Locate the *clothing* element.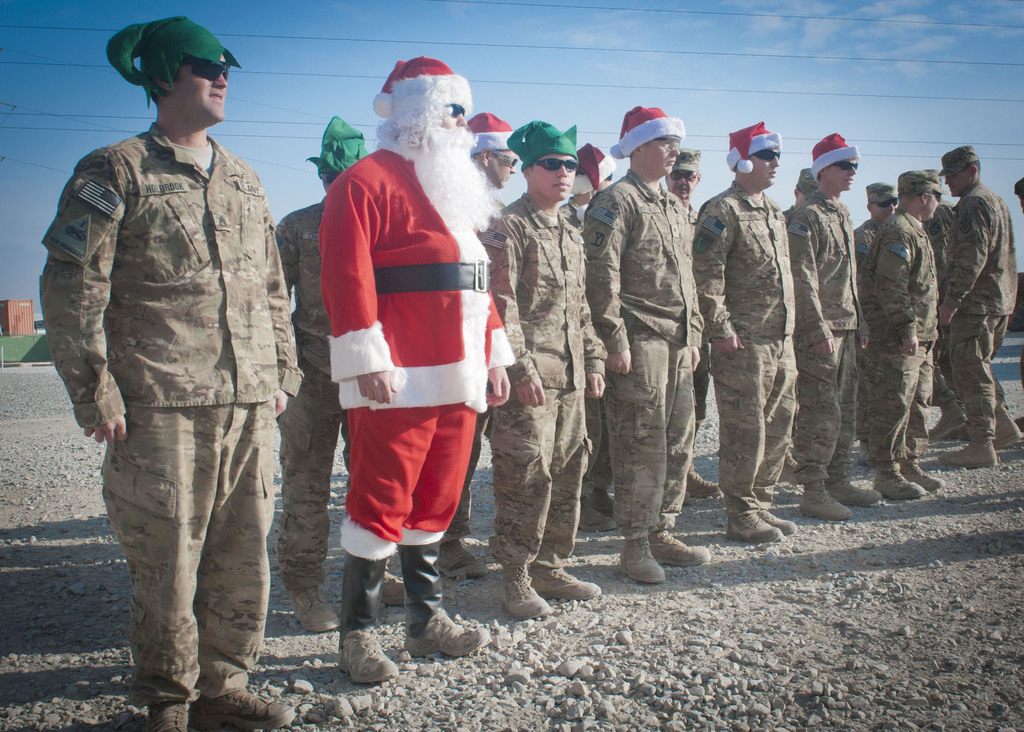
Element bbox: Rect(852, 212, 878, 439).
